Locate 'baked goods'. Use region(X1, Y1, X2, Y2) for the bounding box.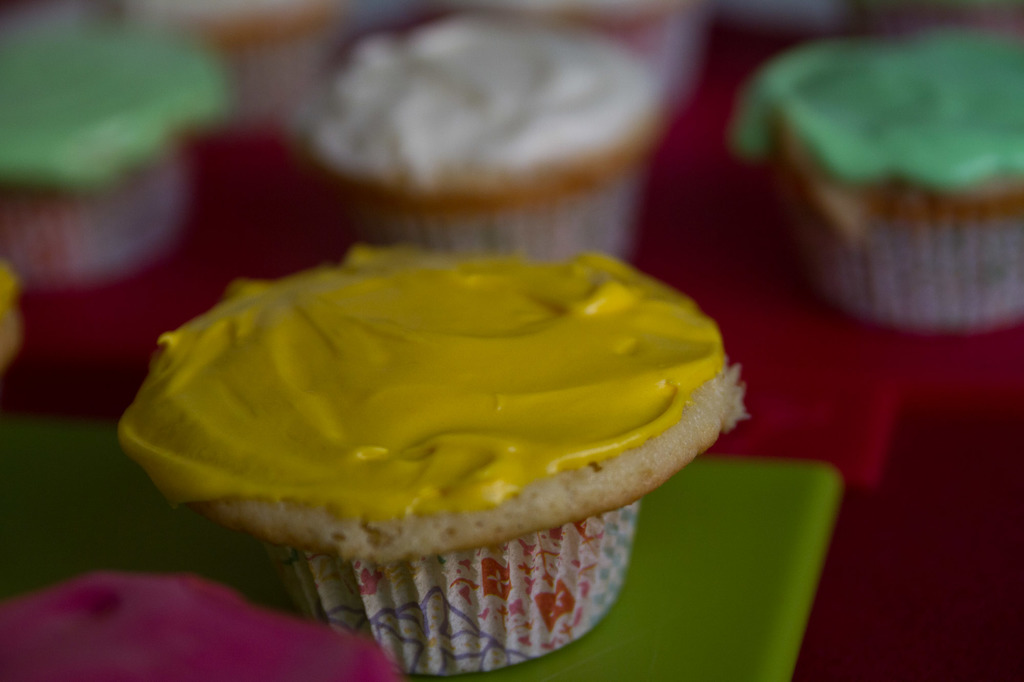
region(0, 10, 240, 283).
